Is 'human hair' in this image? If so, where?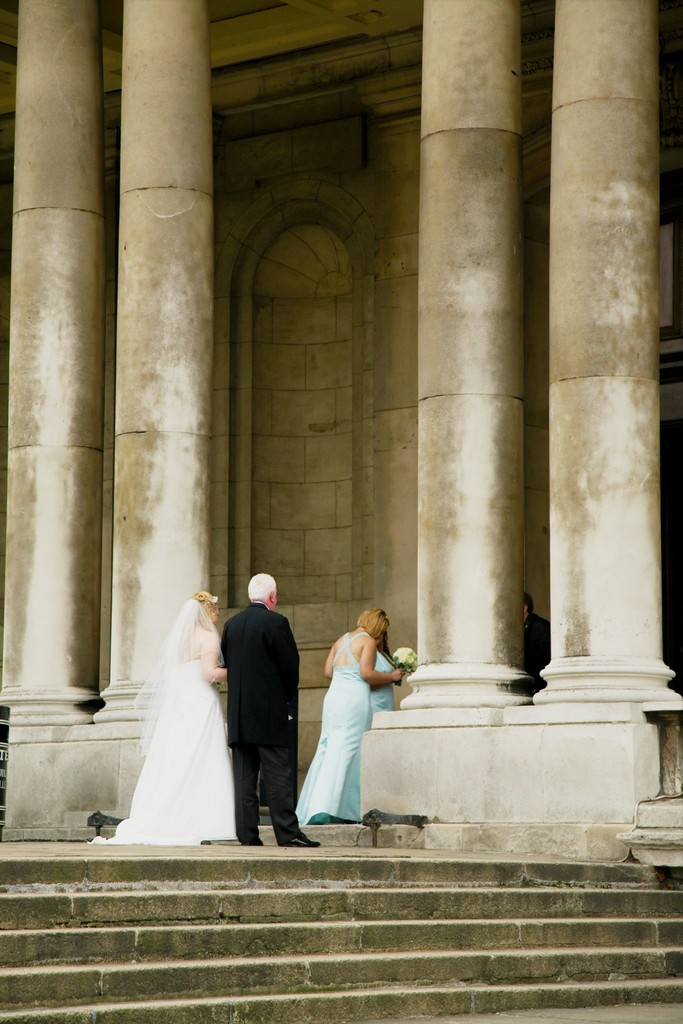
Yes, at (left=522, top=593, right=534, bottom=608).
